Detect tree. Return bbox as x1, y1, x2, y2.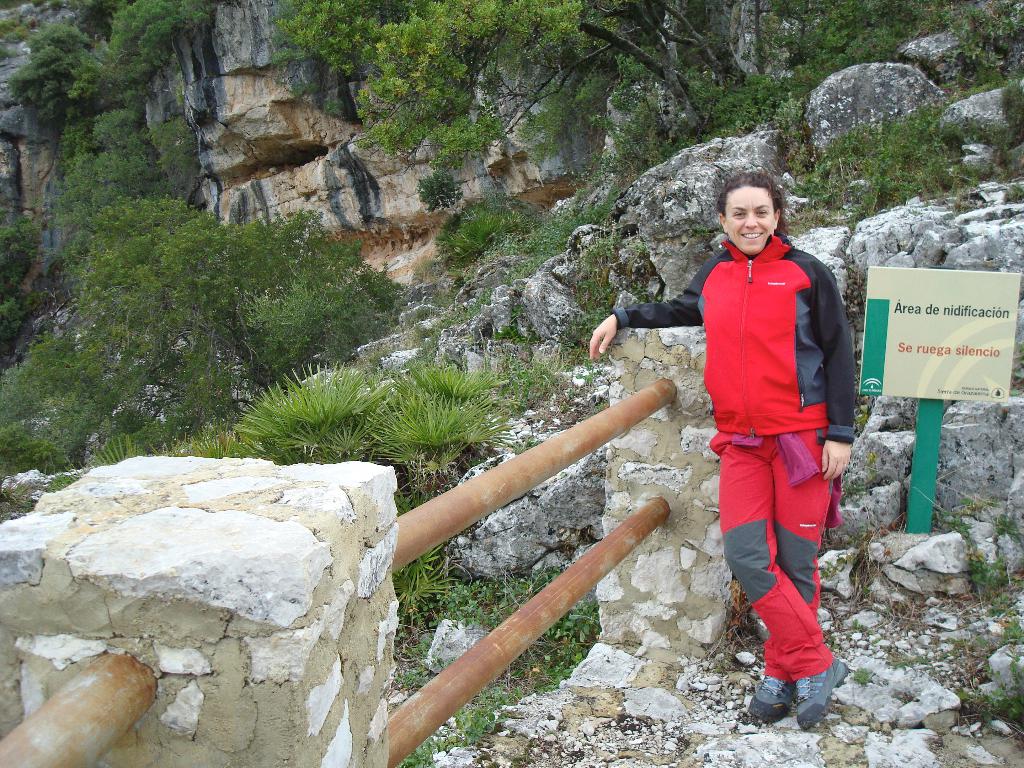
589, 6, 774, 159.
